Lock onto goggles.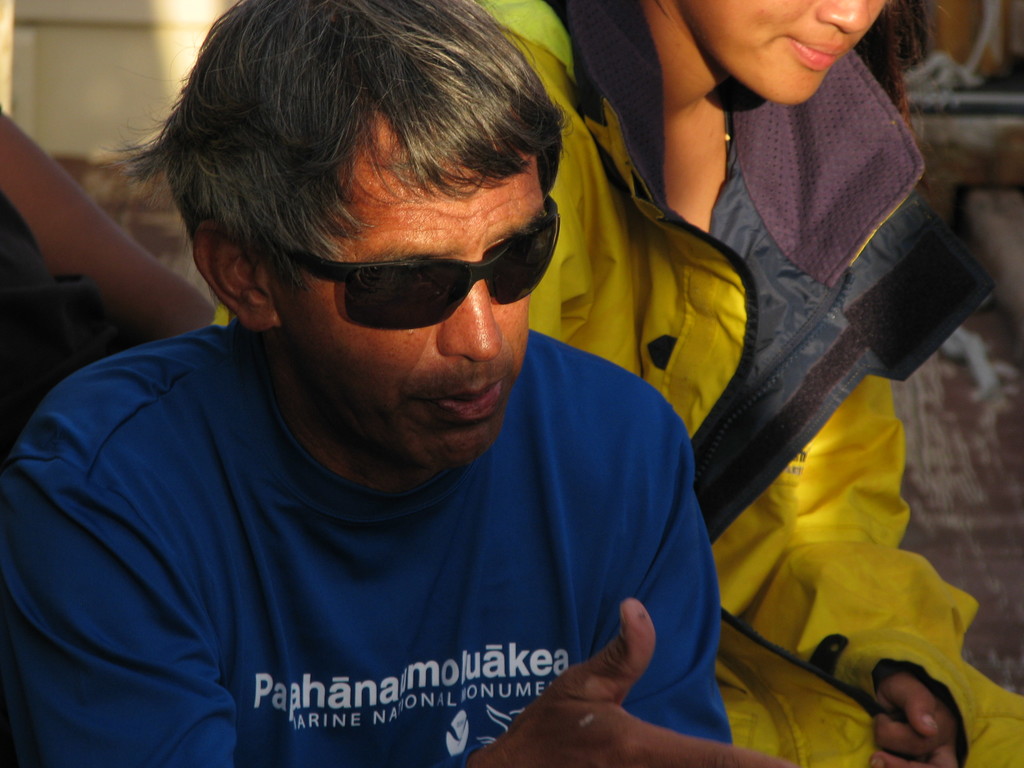
Locked: [x1=264, y1=216, x2=542, y2=325].
